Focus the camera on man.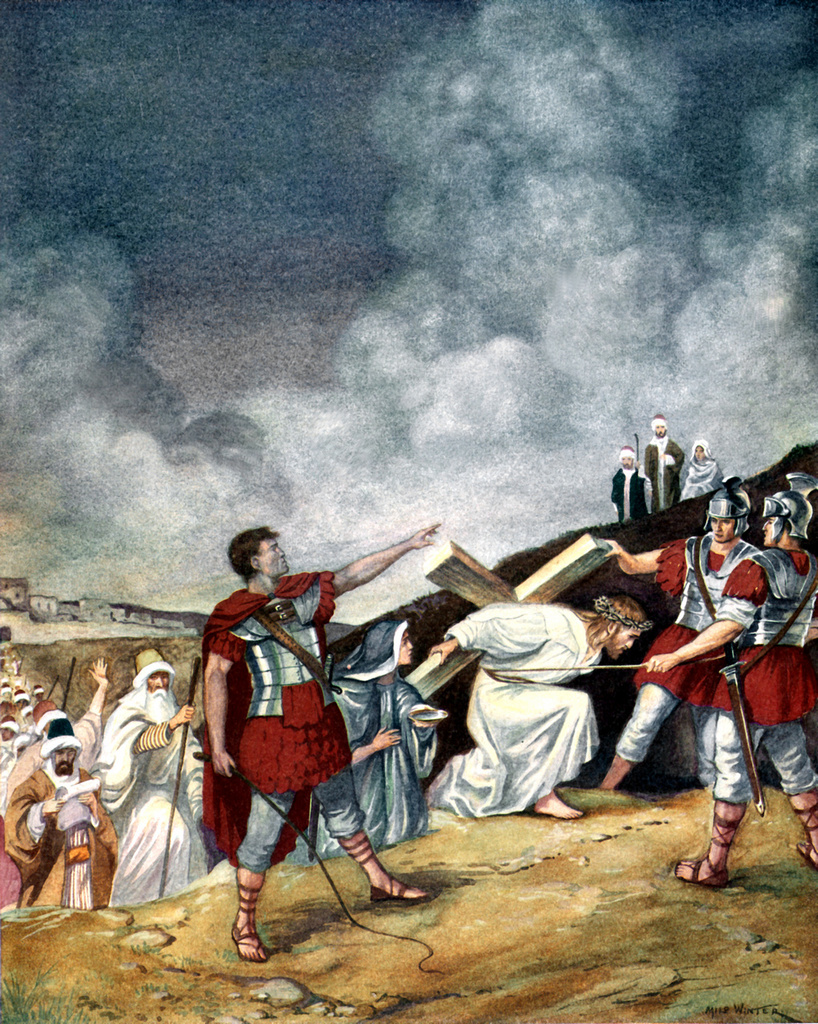
Focus region: [0, 660, 113, 909].
